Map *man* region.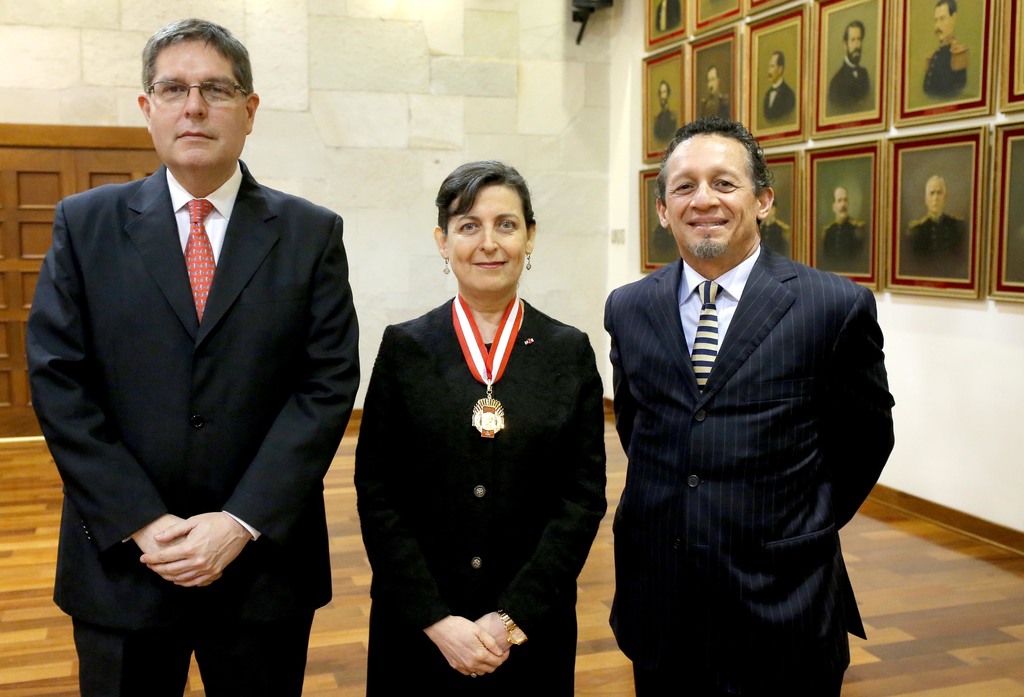
Mapped to (919,0,967,99).
